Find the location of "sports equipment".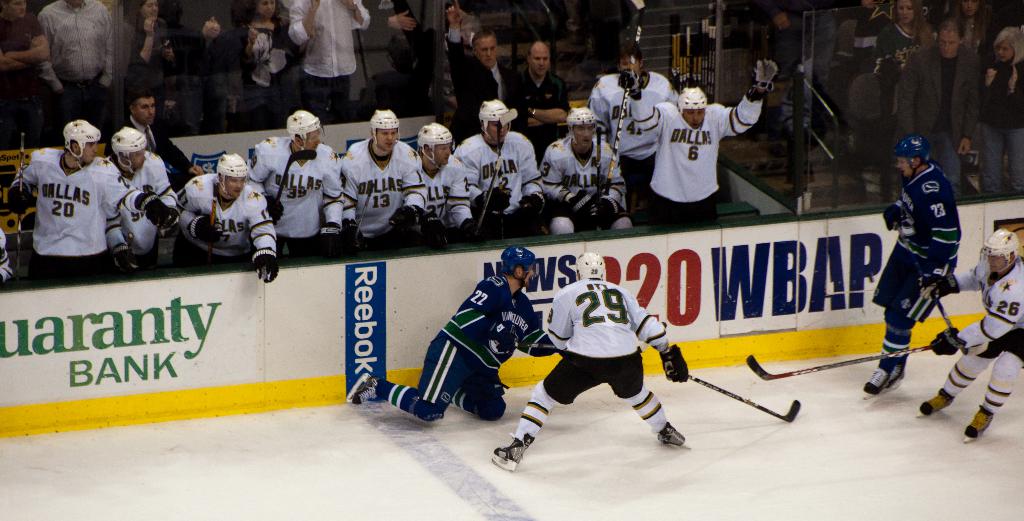
Location: region(920, 271, 960, 302).
